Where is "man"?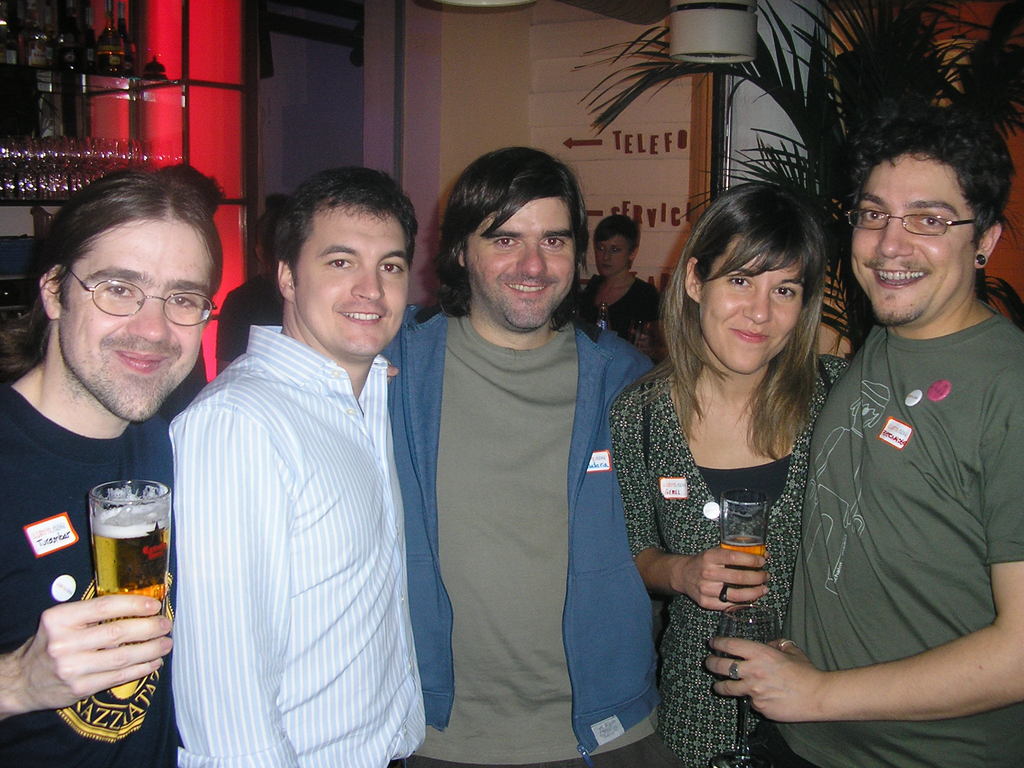
rect(138, 157, 448, 767).
